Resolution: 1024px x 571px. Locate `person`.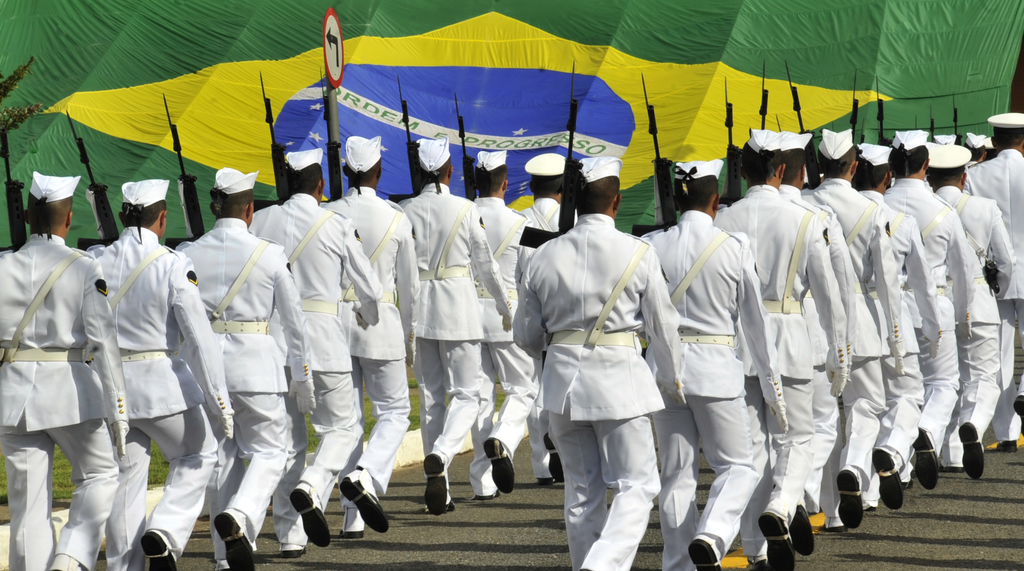
{"x1": 849, "y1": 146, "x2": 936, "y2": 511}.
